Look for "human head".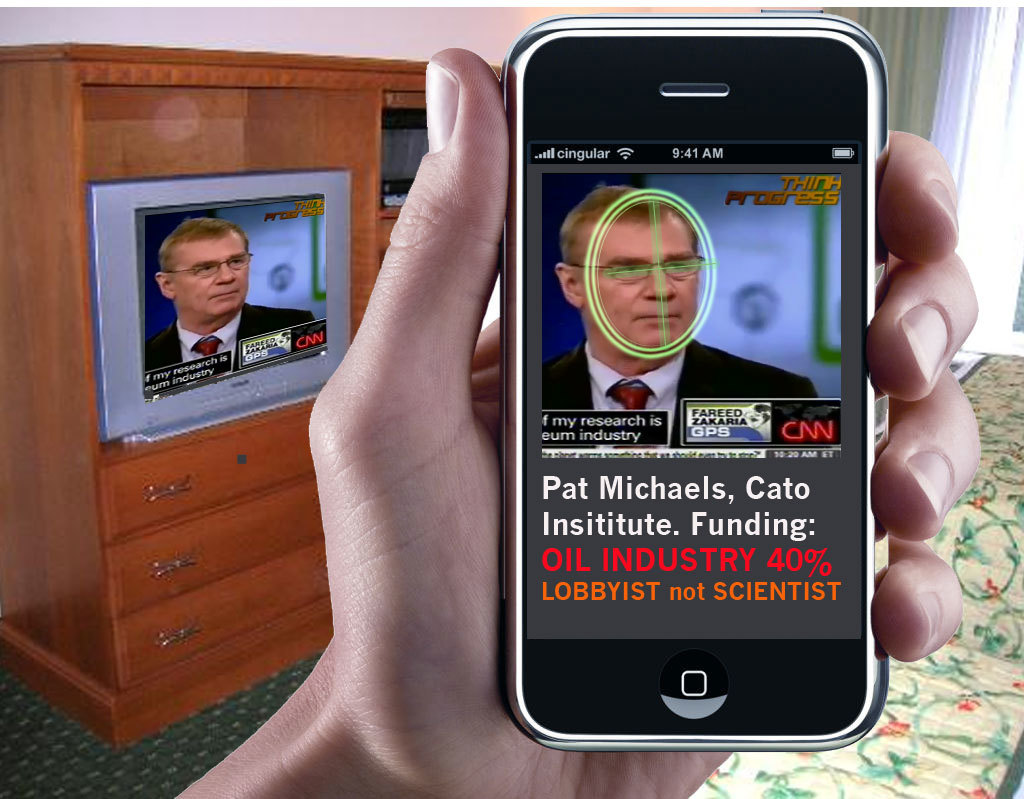
Found: 569,179,746,367.
